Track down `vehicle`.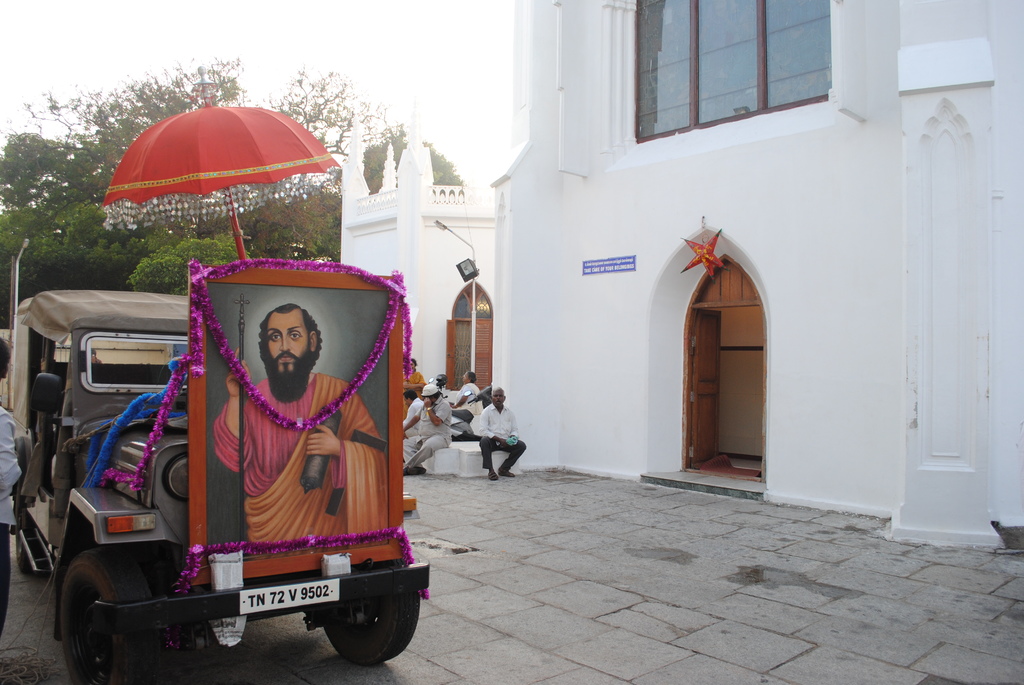
Tracked to pyautogui.locateOnScreen(10, 232, 413, 667).
